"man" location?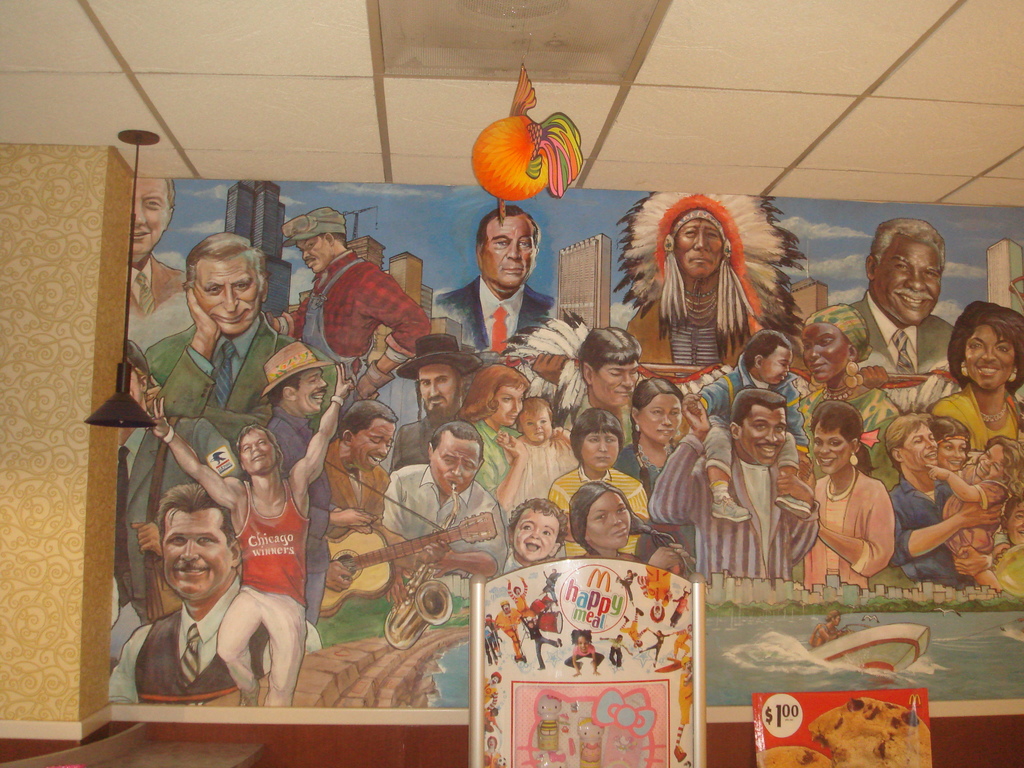
(673, 655, 697, 756)
